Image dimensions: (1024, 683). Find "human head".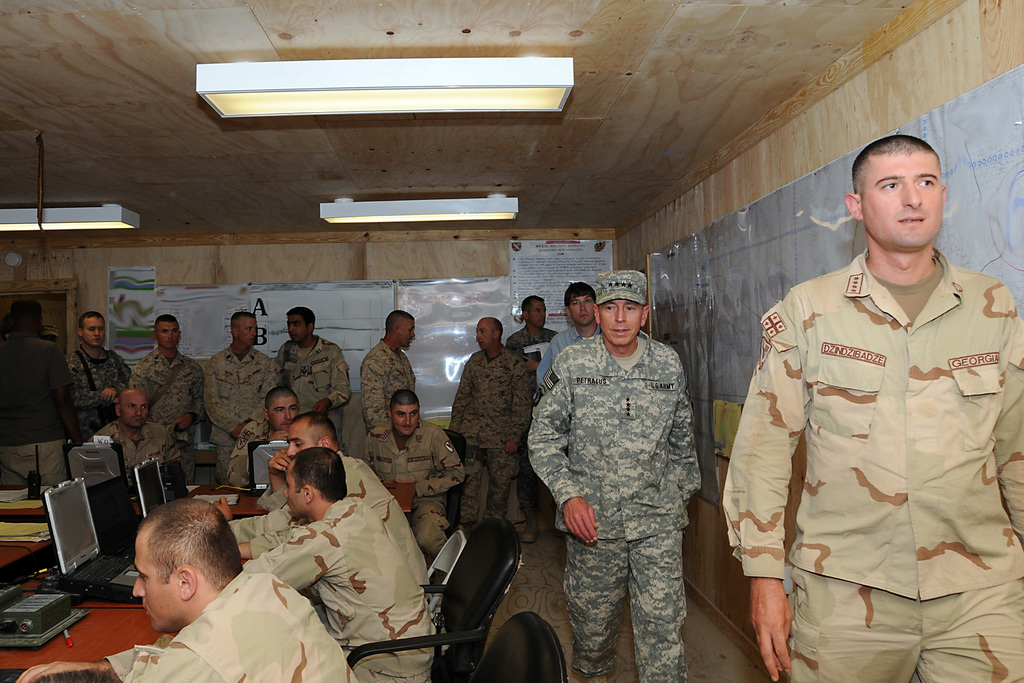
pyautogui.locateOnScreen(106, 503, 230, 639).
